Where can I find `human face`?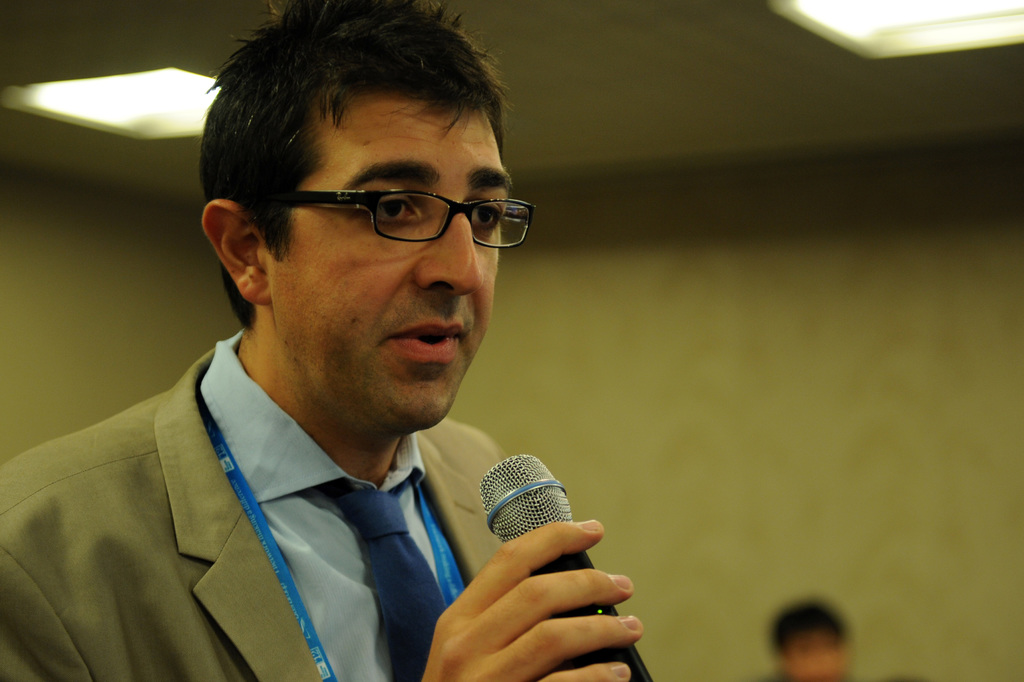
You can find it at {"left": 260, "top": 88, "right": 510, "bottom": 437}.
